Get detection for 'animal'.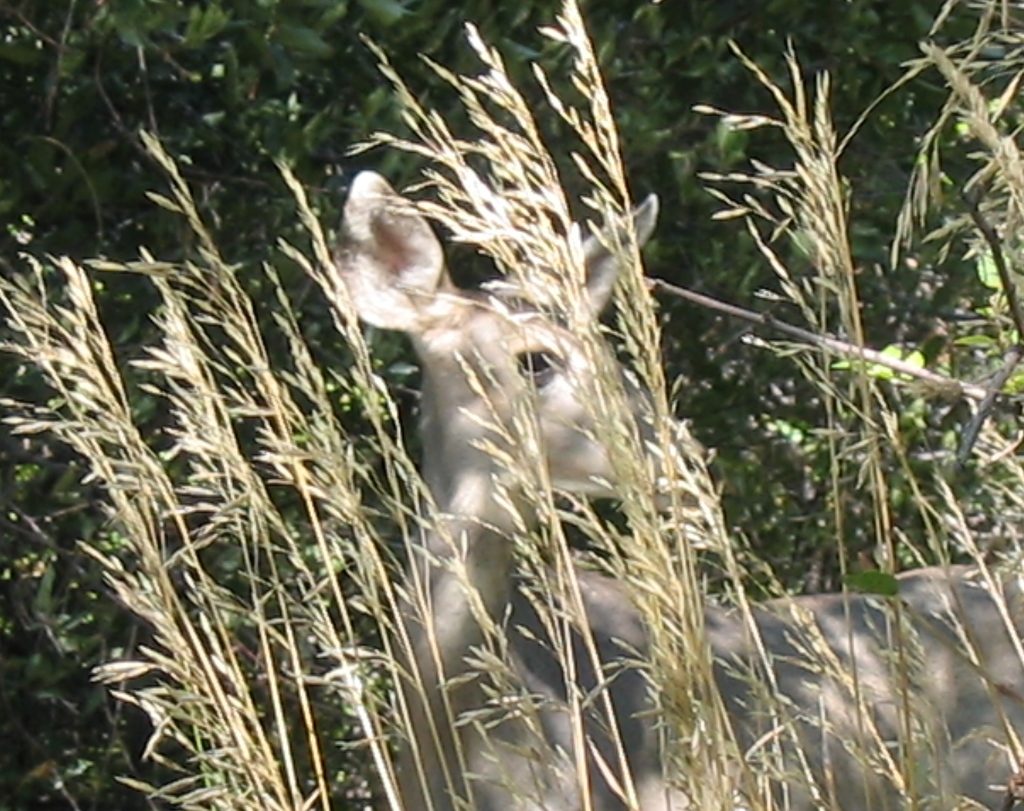
Detection: Rect(335, 189, 1023, 810).
